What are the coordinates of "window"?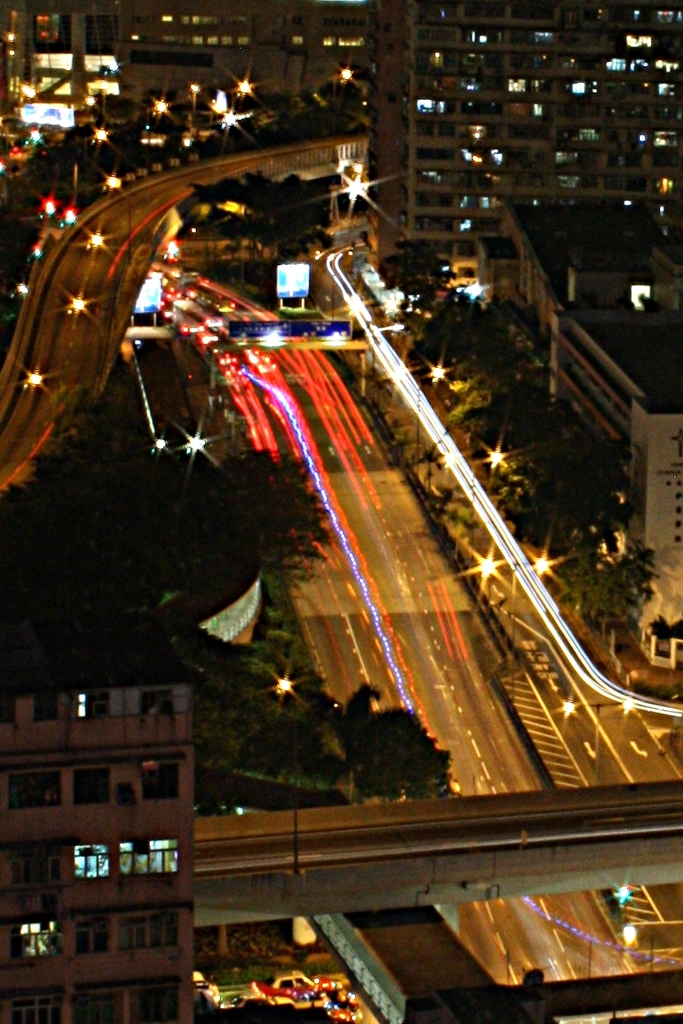
{"left": 9, "top": 771, "right": 62, "bottom": 807}.
